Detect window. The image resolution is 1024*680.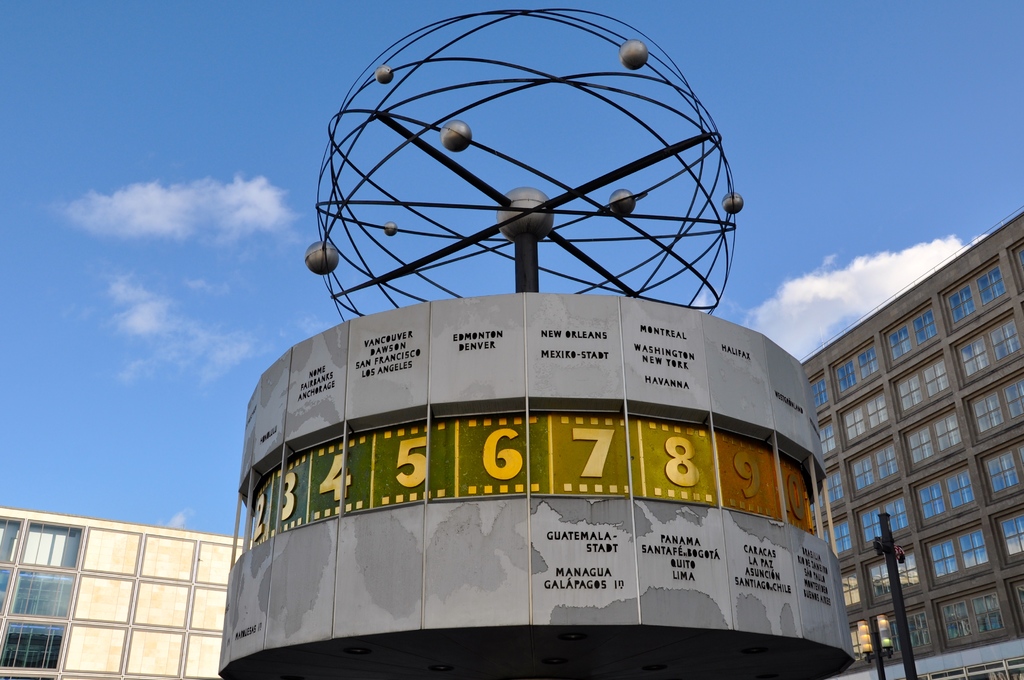
bbox(861, 344, 882, 382).
